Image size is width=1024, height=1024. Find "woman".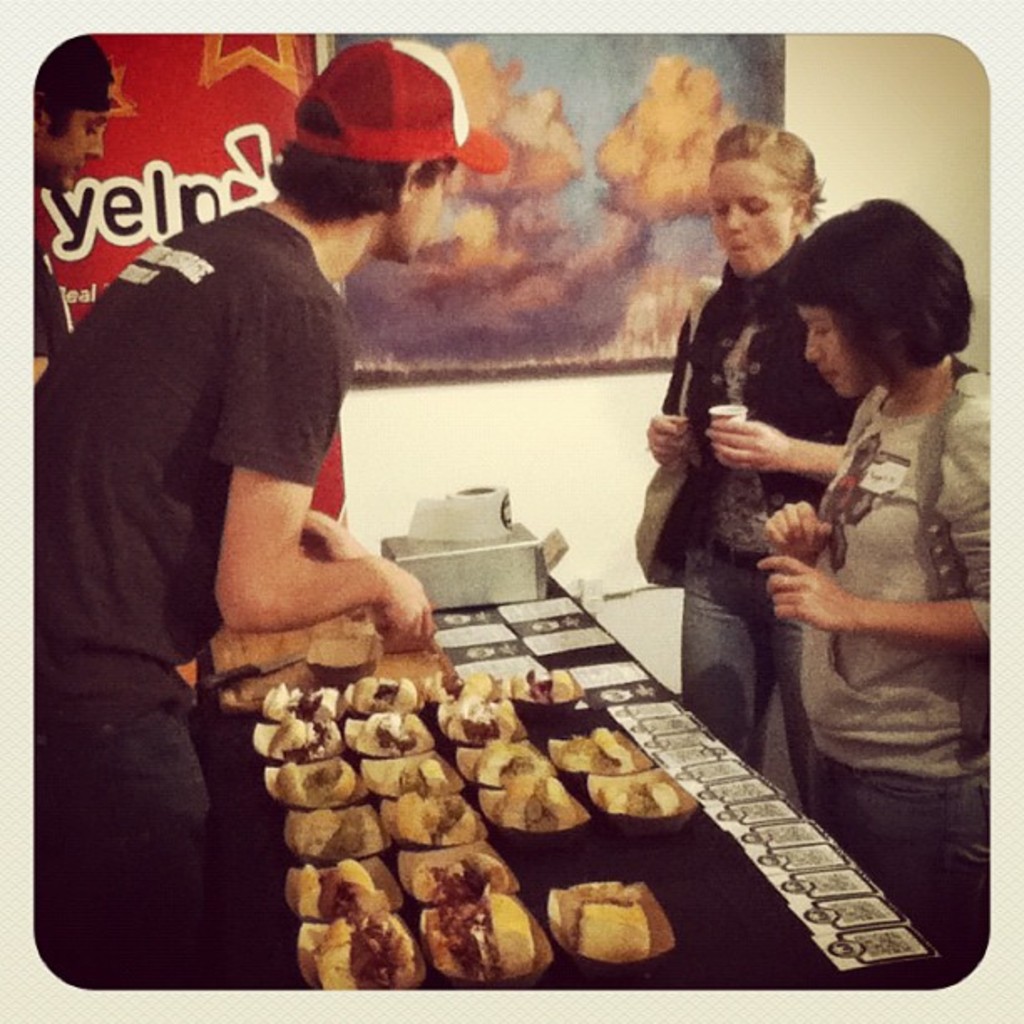
[641, 122, 875, 840].
